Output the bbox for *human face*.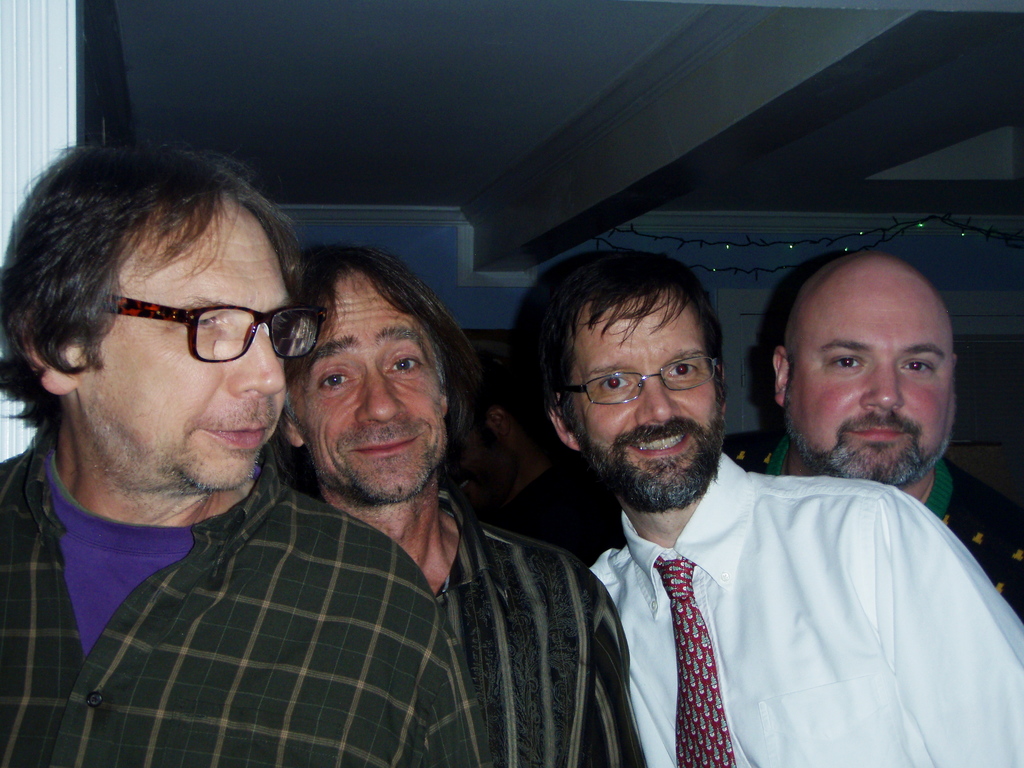
(797, 271, 950, 481).
